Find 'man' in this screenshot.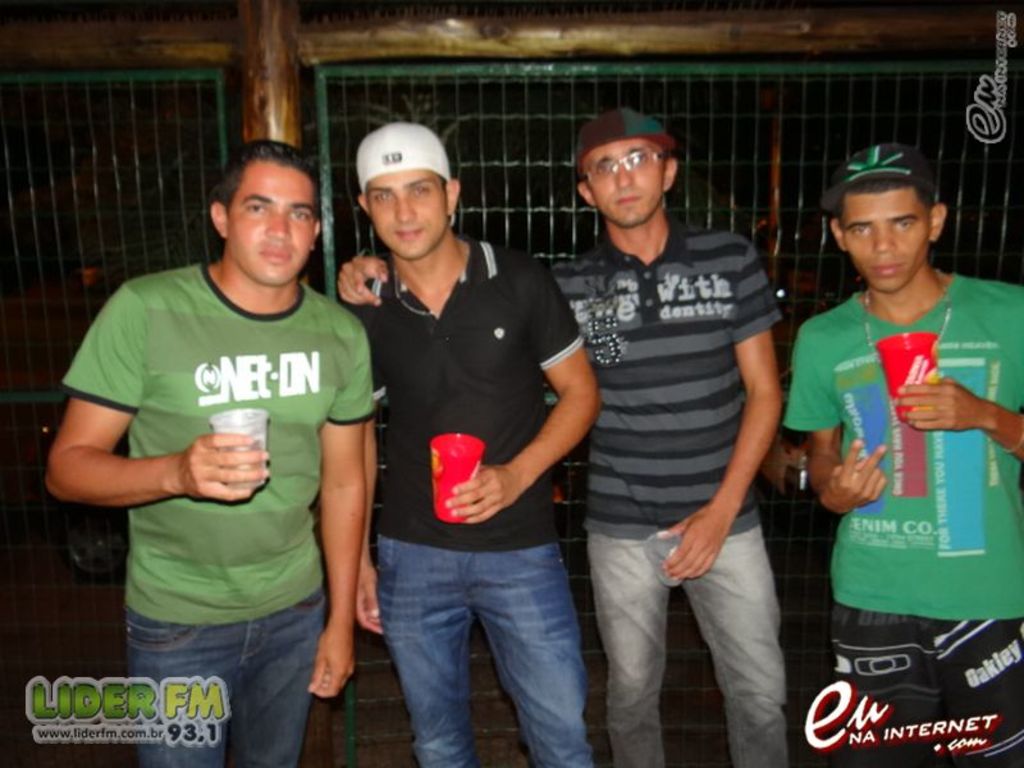
The bounding box for 'man' is [792,151,1023,767].
